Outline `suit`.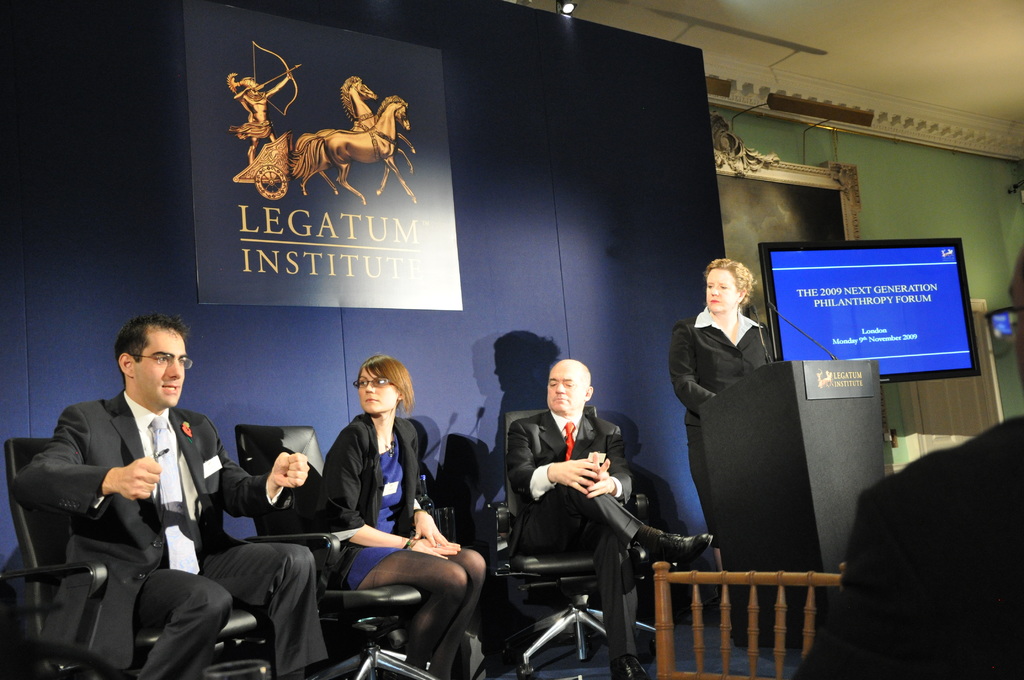
Outline: (495, 371, 675, 633).
